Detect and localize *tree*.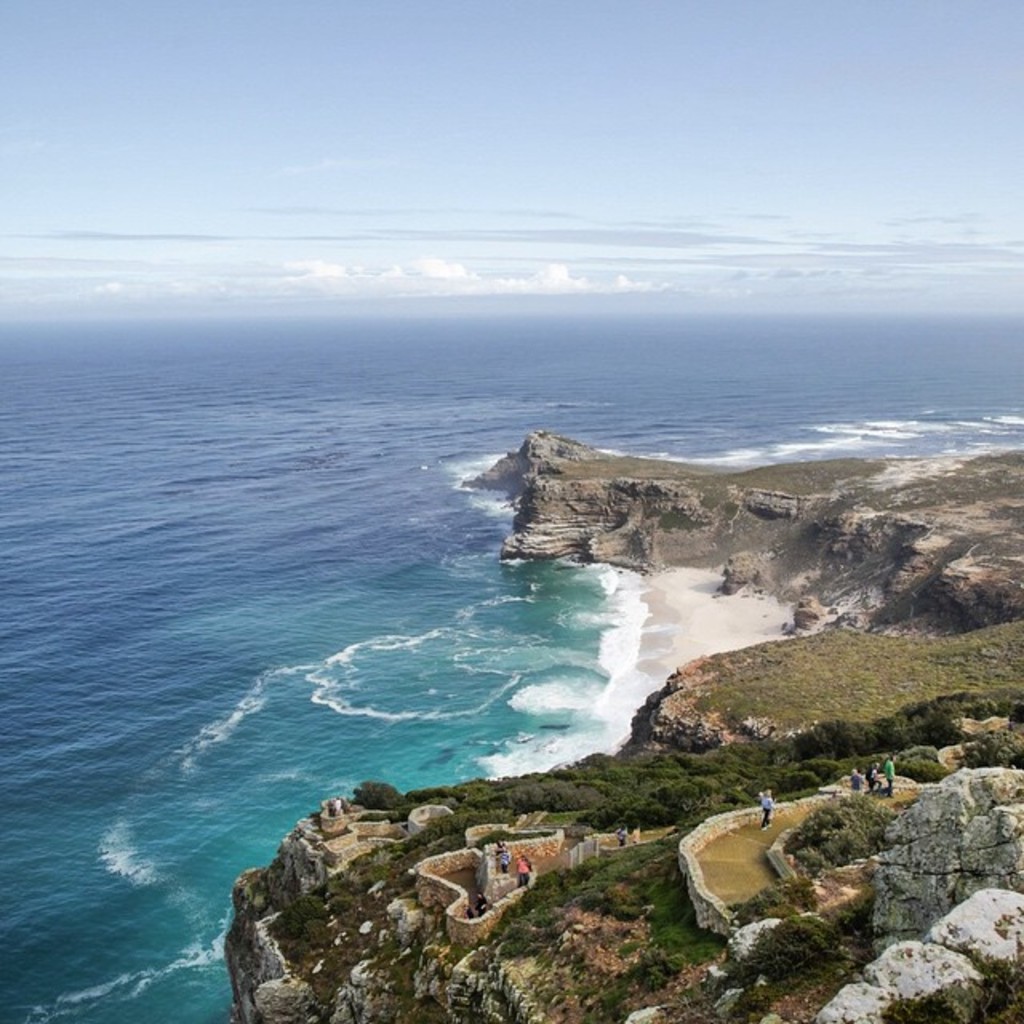
Localized at (x1=768, y1=782, x2=891, y2=870).
